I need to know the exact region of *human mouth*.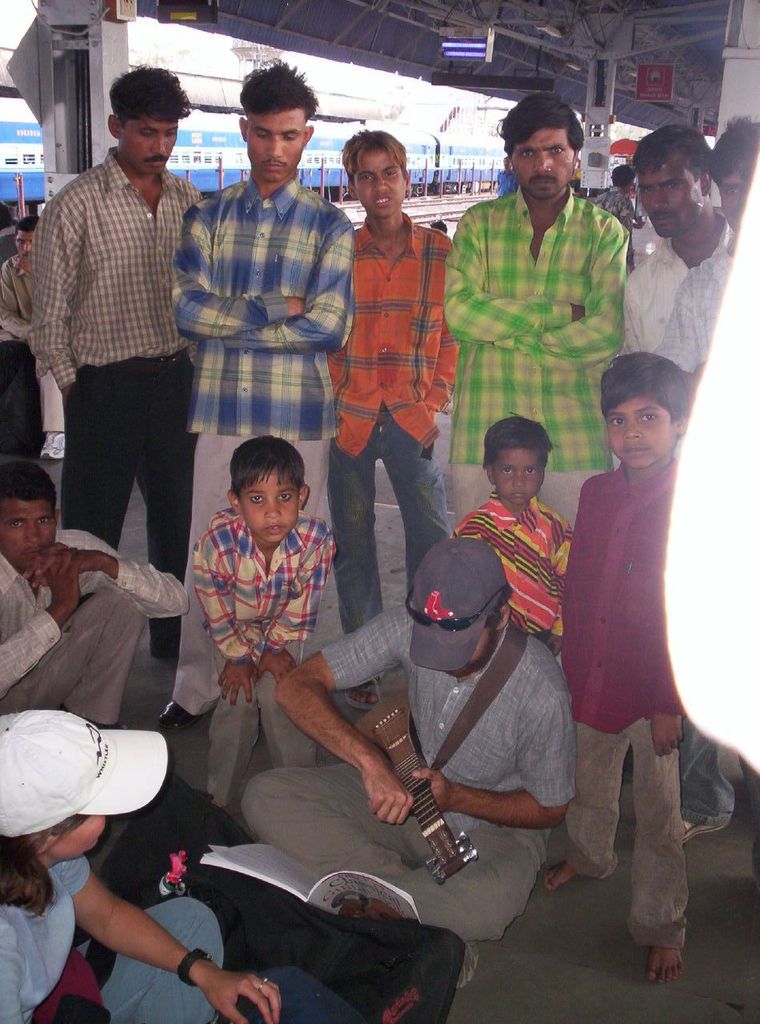
Region: crop(271, 163, 282, 169).
